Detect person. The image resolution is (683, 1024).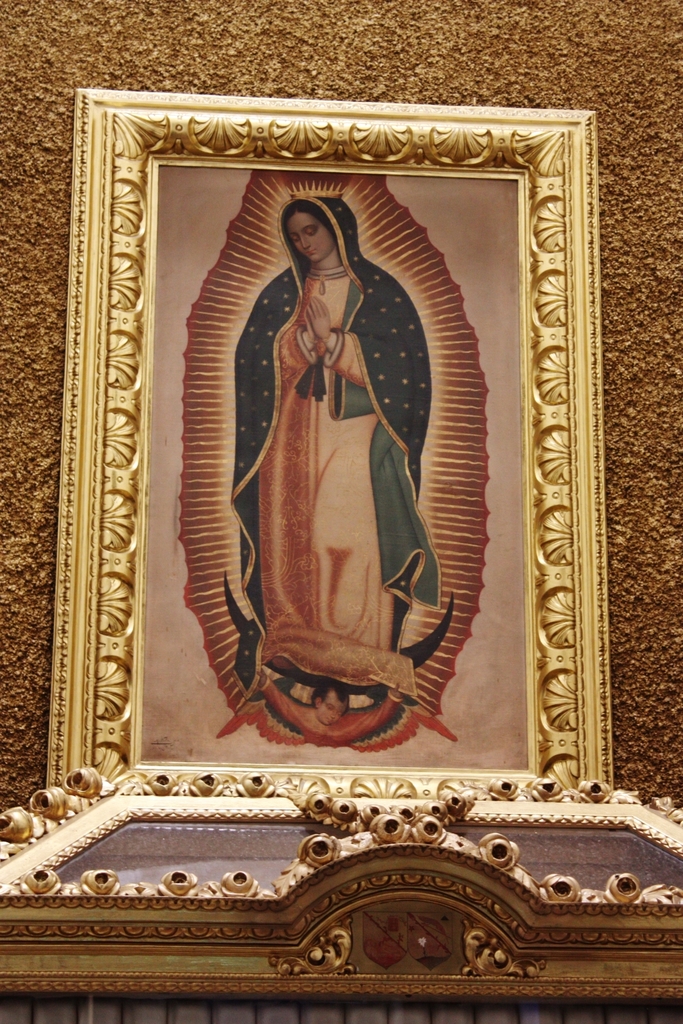
159:185:512:824.
